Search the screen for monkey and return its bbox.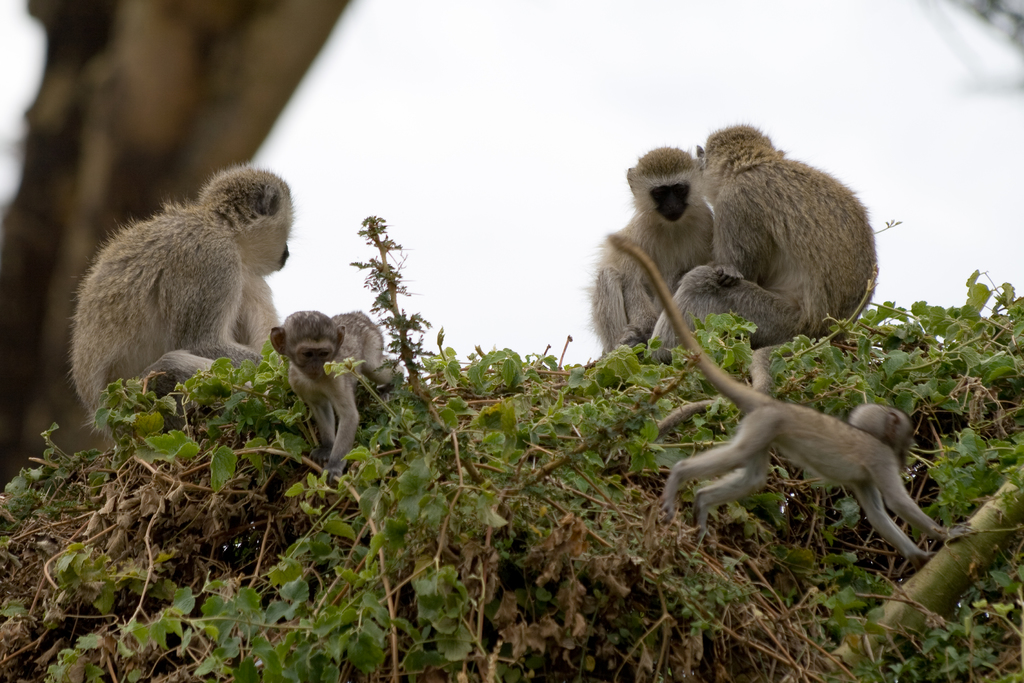
Found: 593/147/716/350.
